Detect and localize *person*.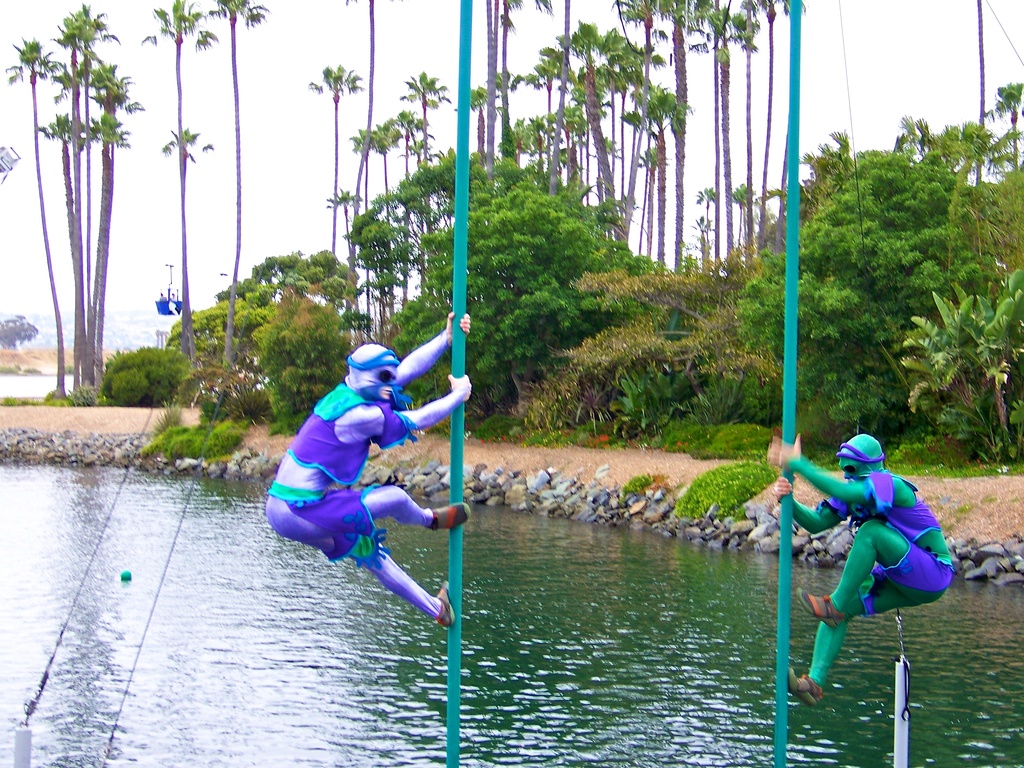
Localized at bbox(259, 323, 447, 653).
